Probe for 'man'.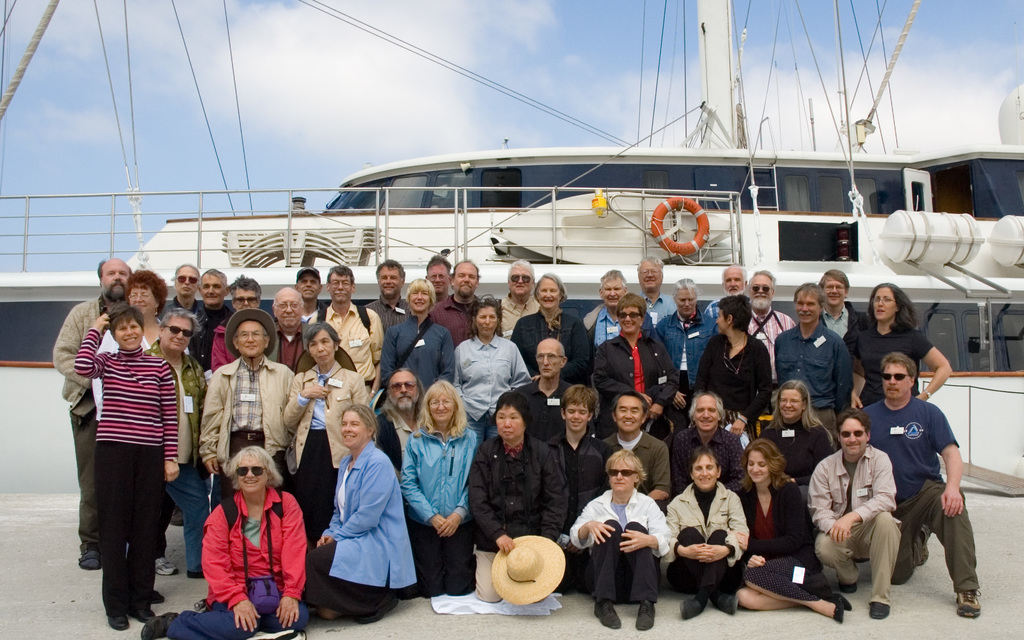
Probe result: (161, 263, 199, 321).
